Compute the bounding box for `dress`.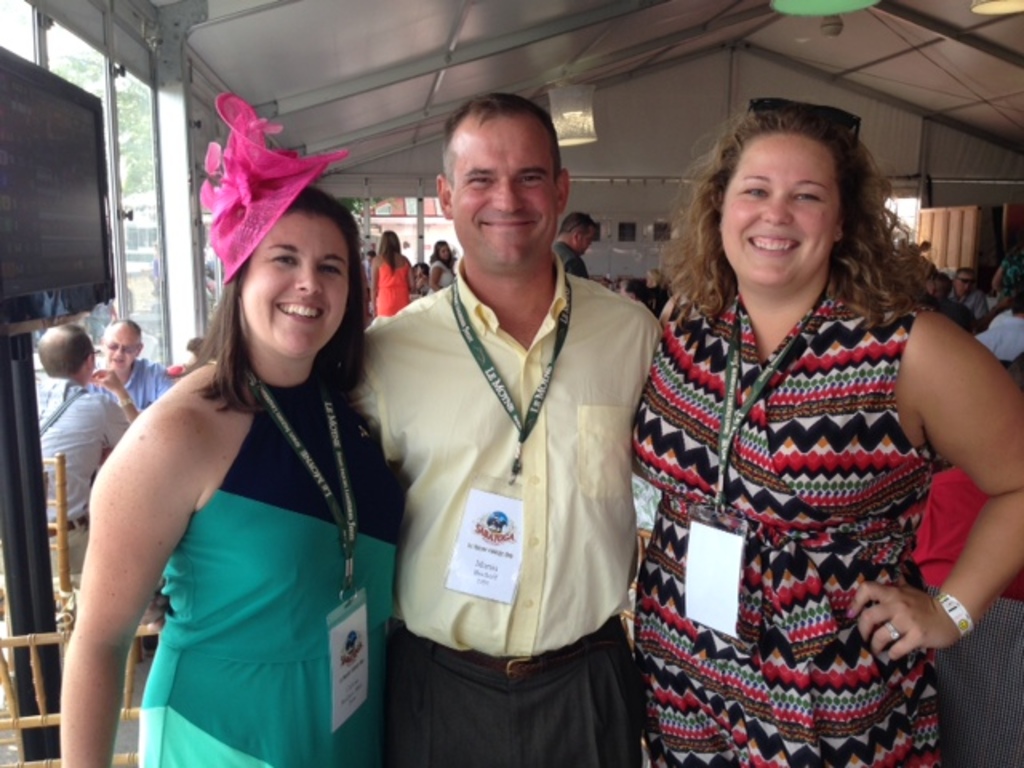
box(627, 290, 941, 766).
